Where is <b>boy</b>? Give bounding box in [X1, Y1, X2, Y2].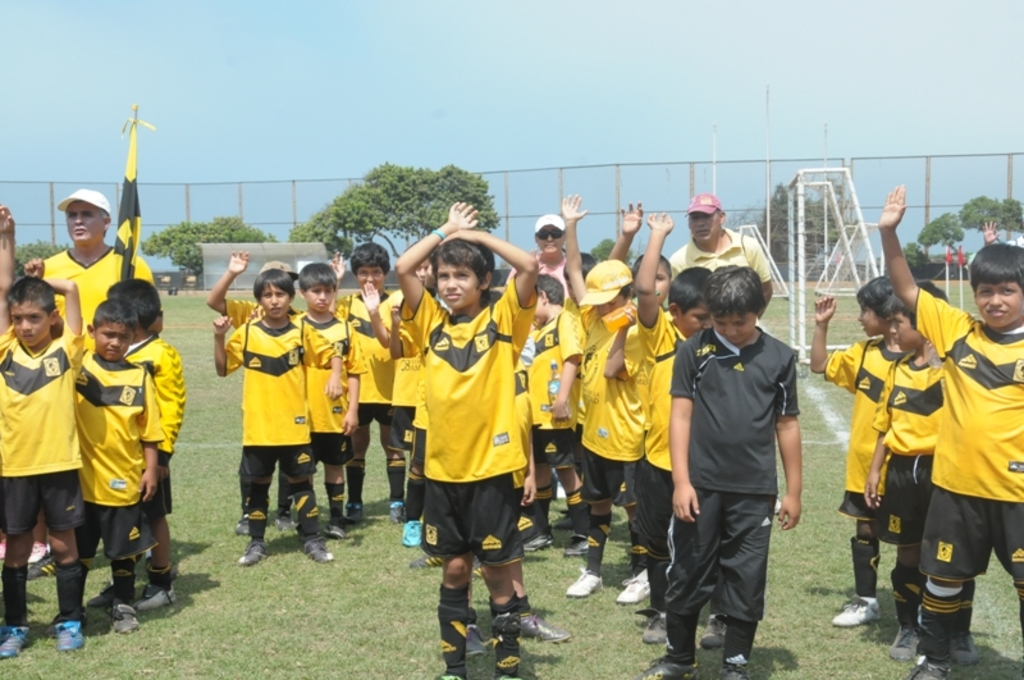
[328, 245, 393, 528].
